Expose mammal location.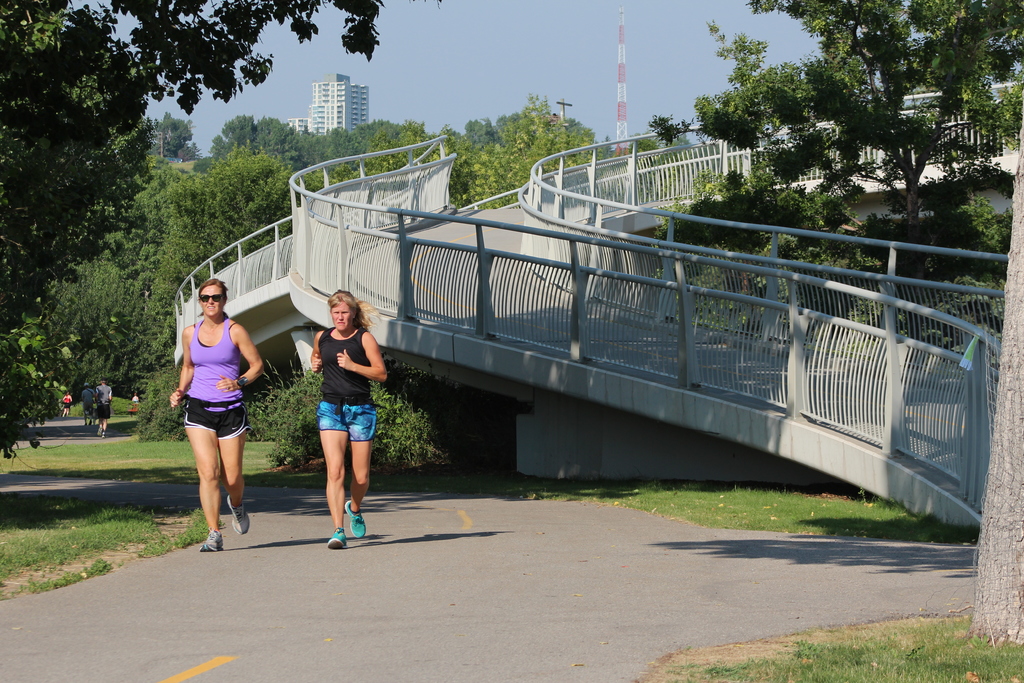
Exposed at [81,381,95,425].
